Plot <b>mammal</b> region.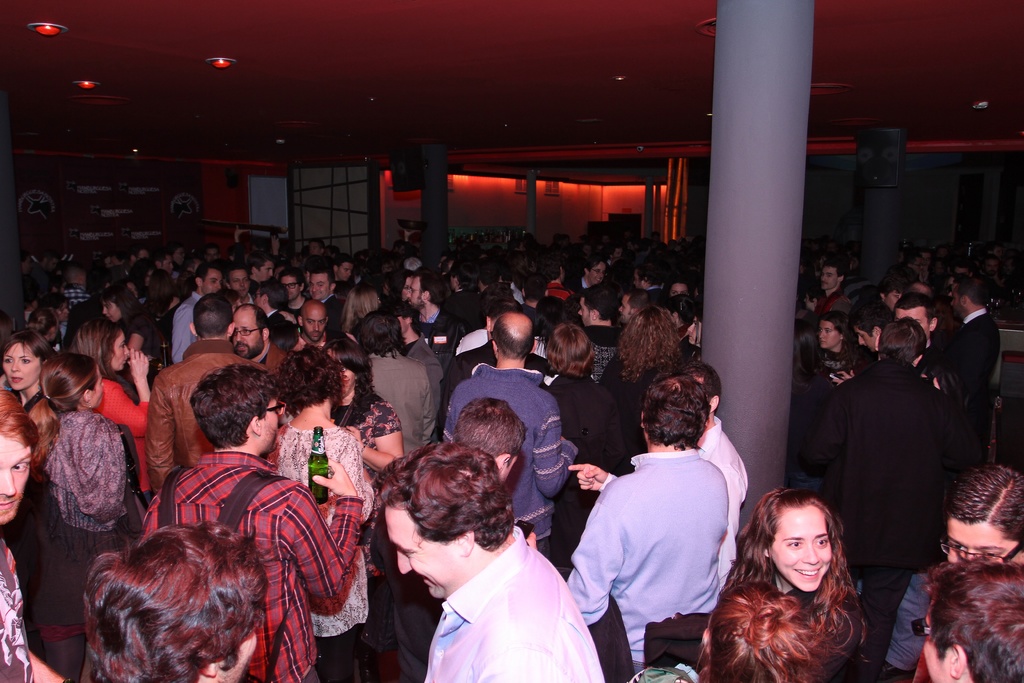
Plotted at rect(137, 363, 362, 682).
